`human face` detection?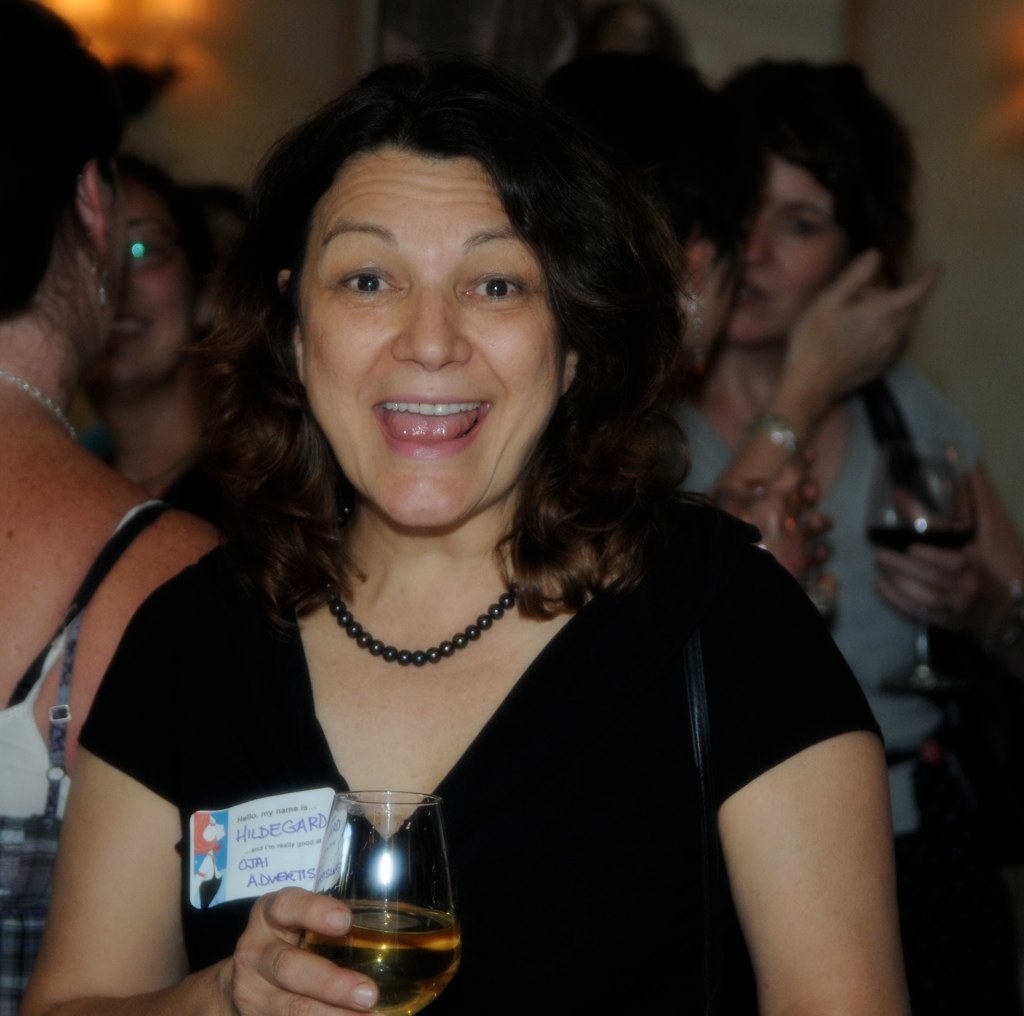
[95,147,118,343]
